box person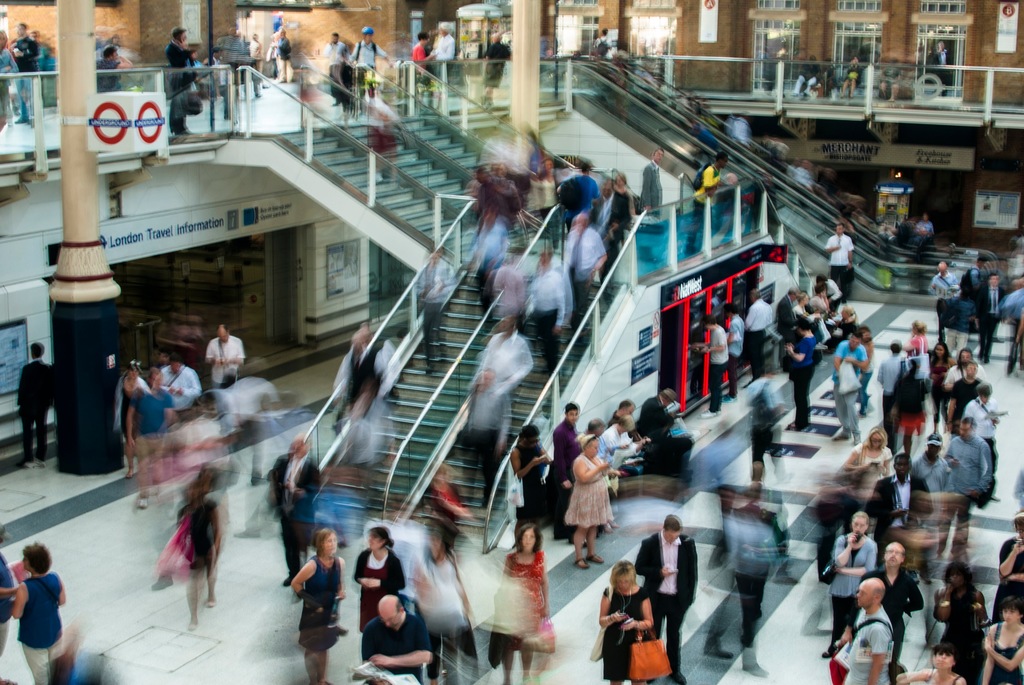
Rect(974, 271, 1002, 366)
